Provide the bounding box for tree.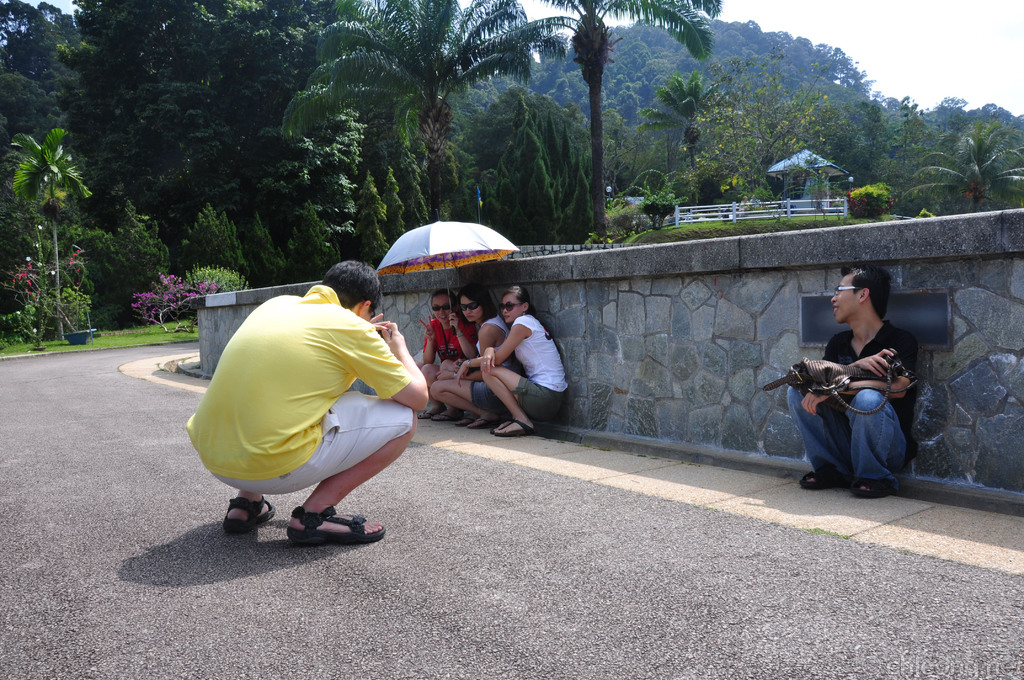
0,0,83,135.
